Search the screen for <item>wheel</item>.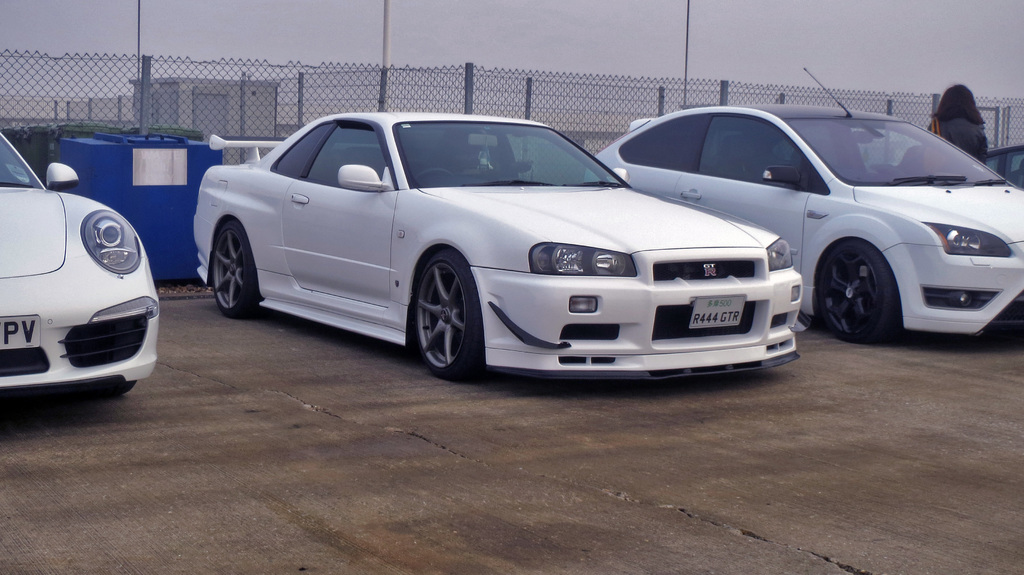
Found at (x1=413, y1=257, x2=474, y2=362).
